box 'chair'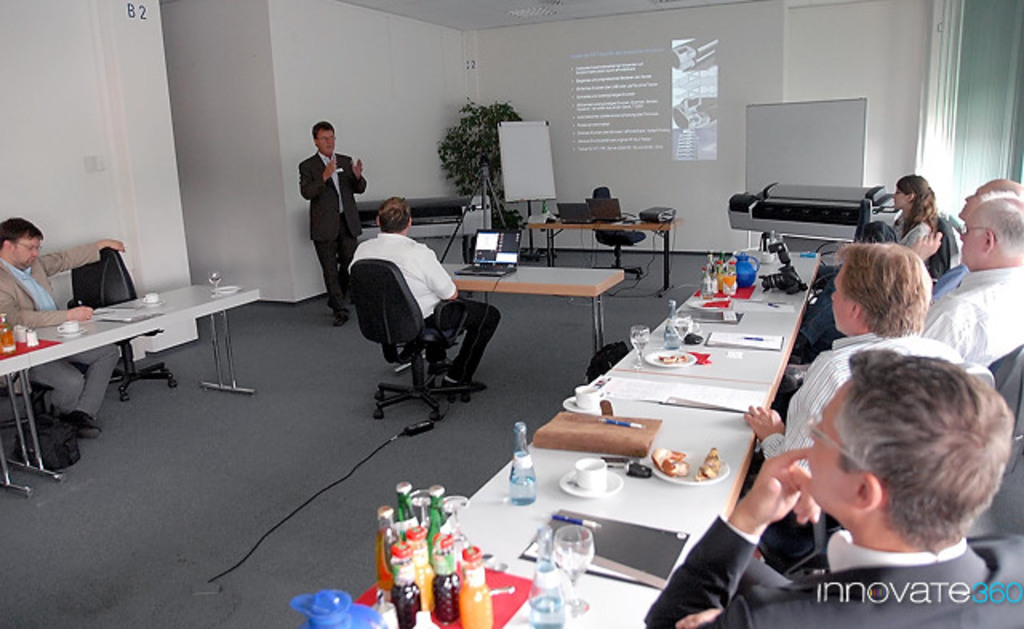
<box>584,187,648,283</box>
